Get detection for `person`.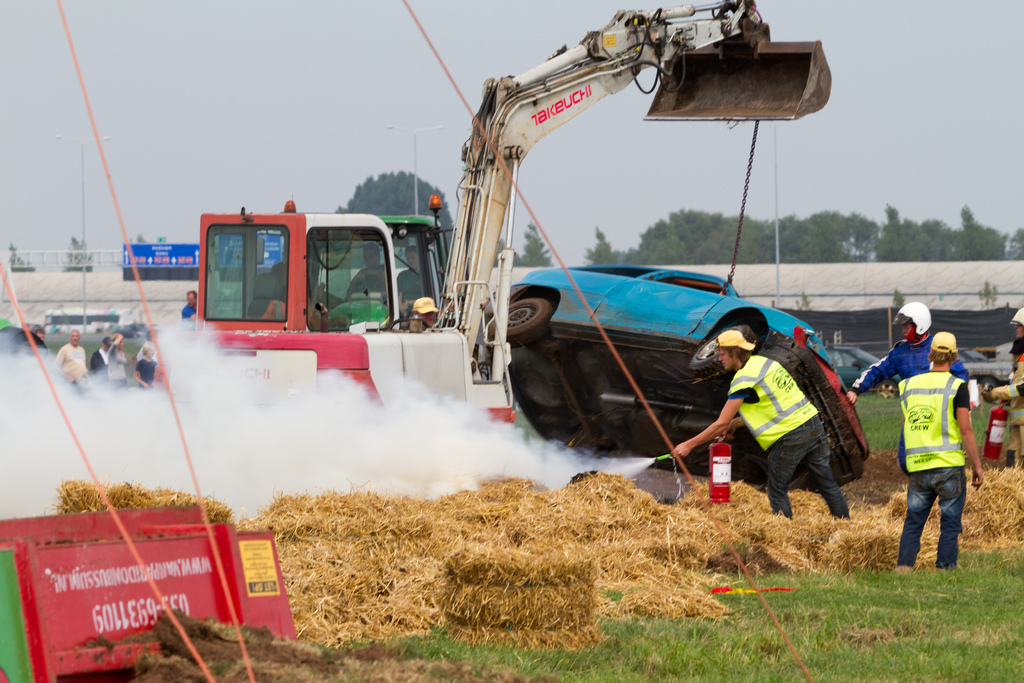
Detection: BBox(988, 306, 1021, 467).
